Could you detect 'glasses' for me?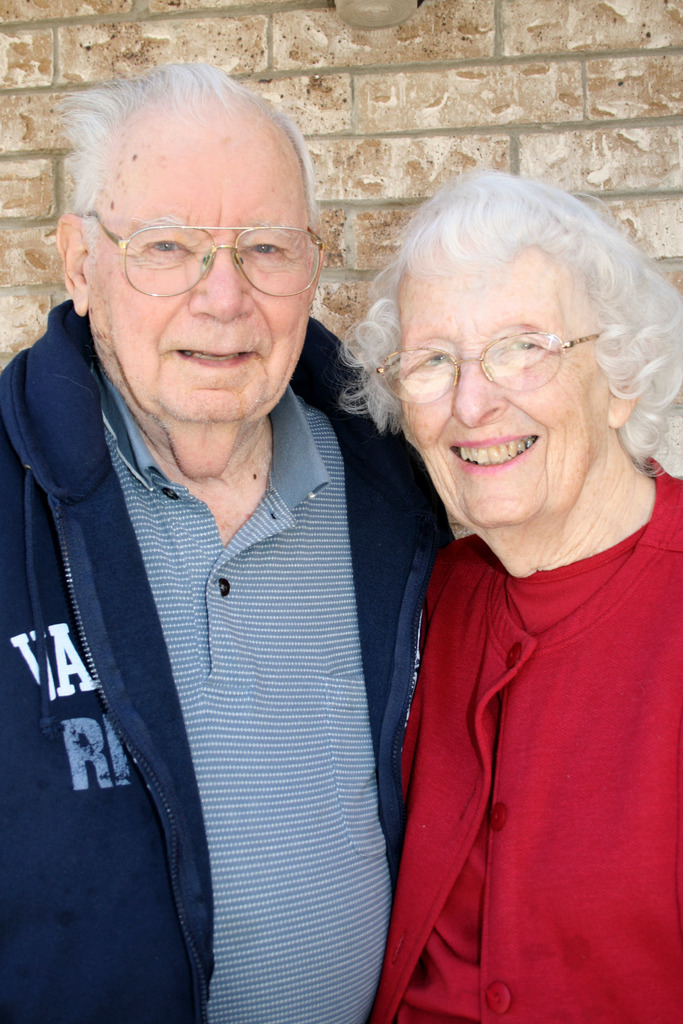
Detection result: x1=371 y1=330 x2=597 y2=404.
